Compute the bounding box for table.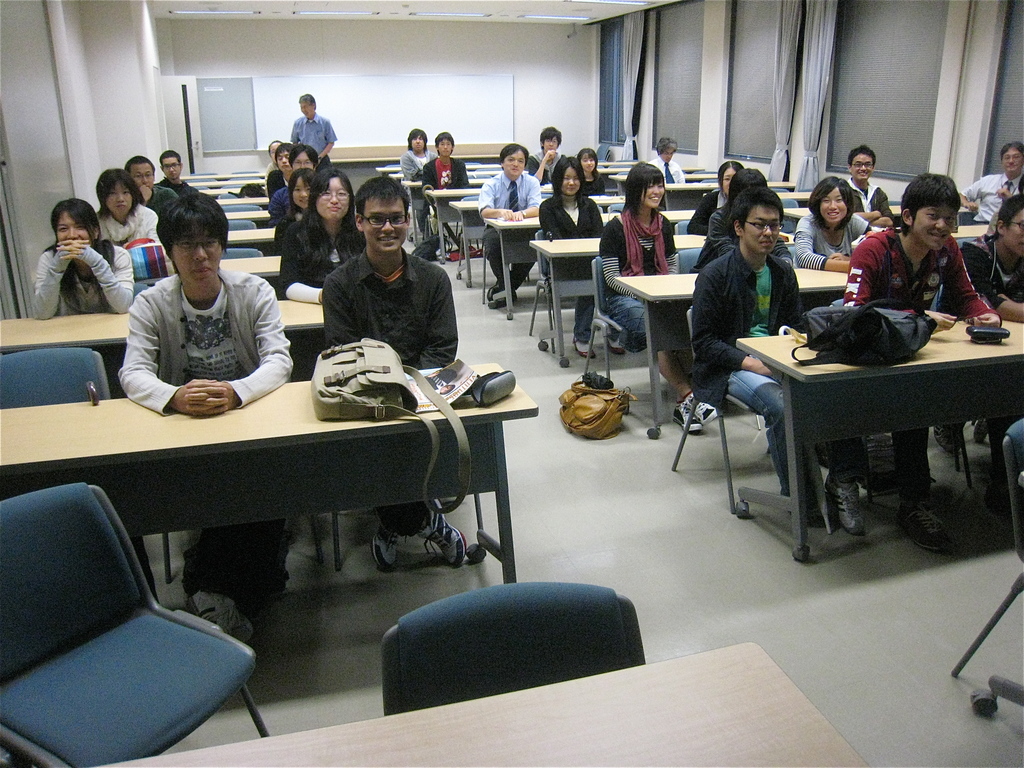
230, 223, 280, 255.
